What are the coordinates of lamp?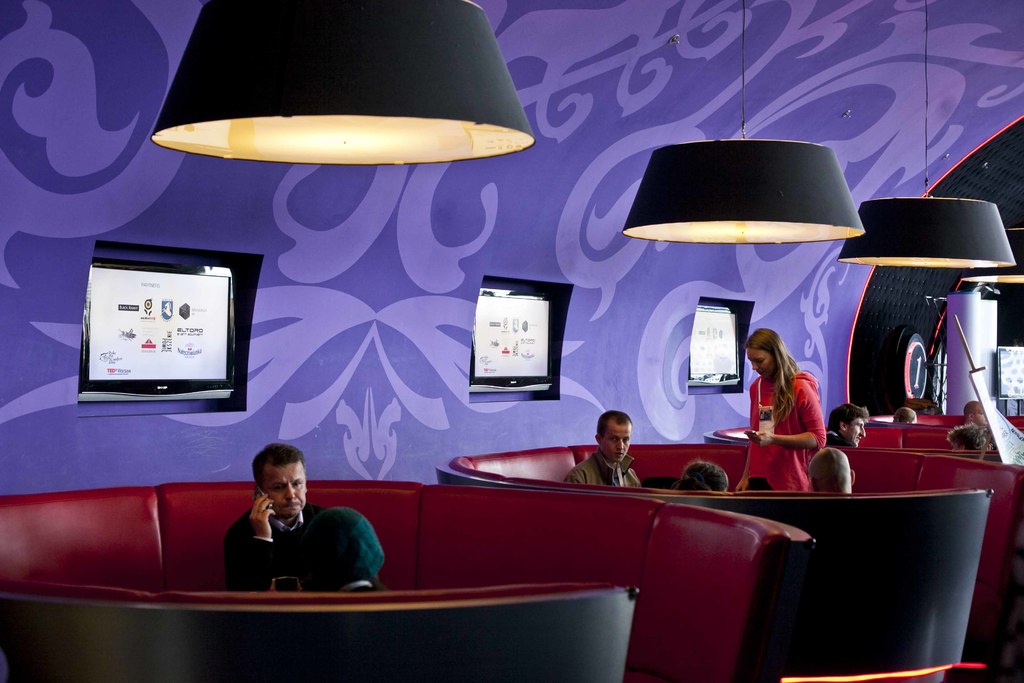
bbox(840, 0, 1018, 270).
